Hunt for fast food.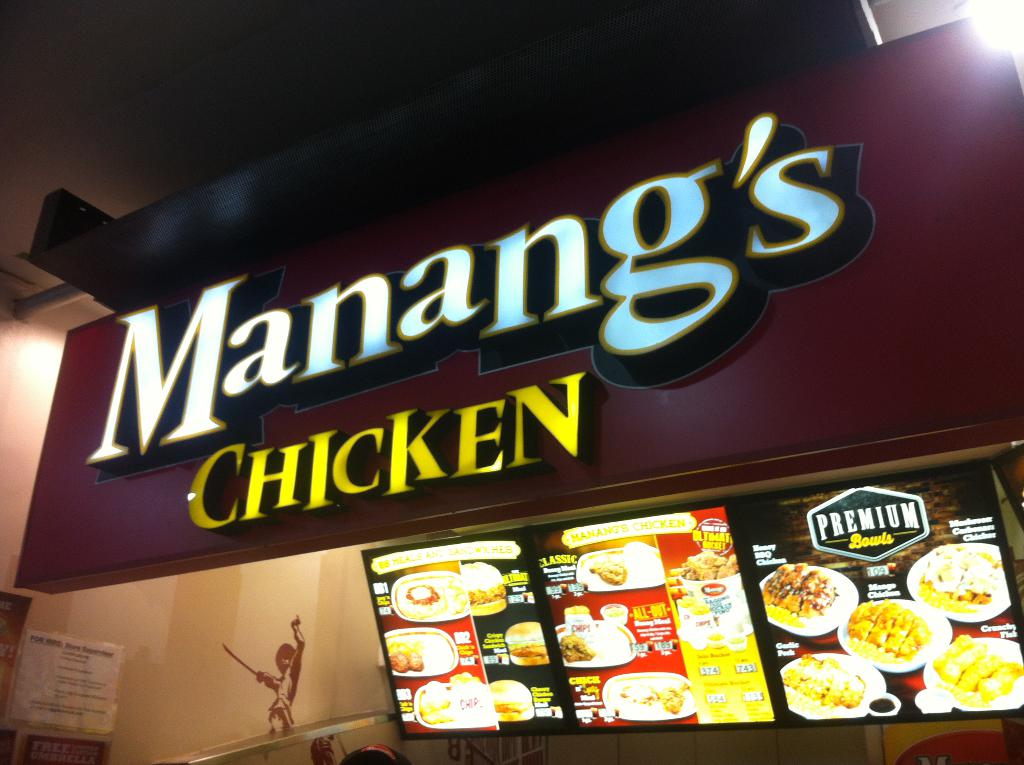
Hunted down at {"x1": 396, "y1": 586, "x2": 439, "y2": 603}.
